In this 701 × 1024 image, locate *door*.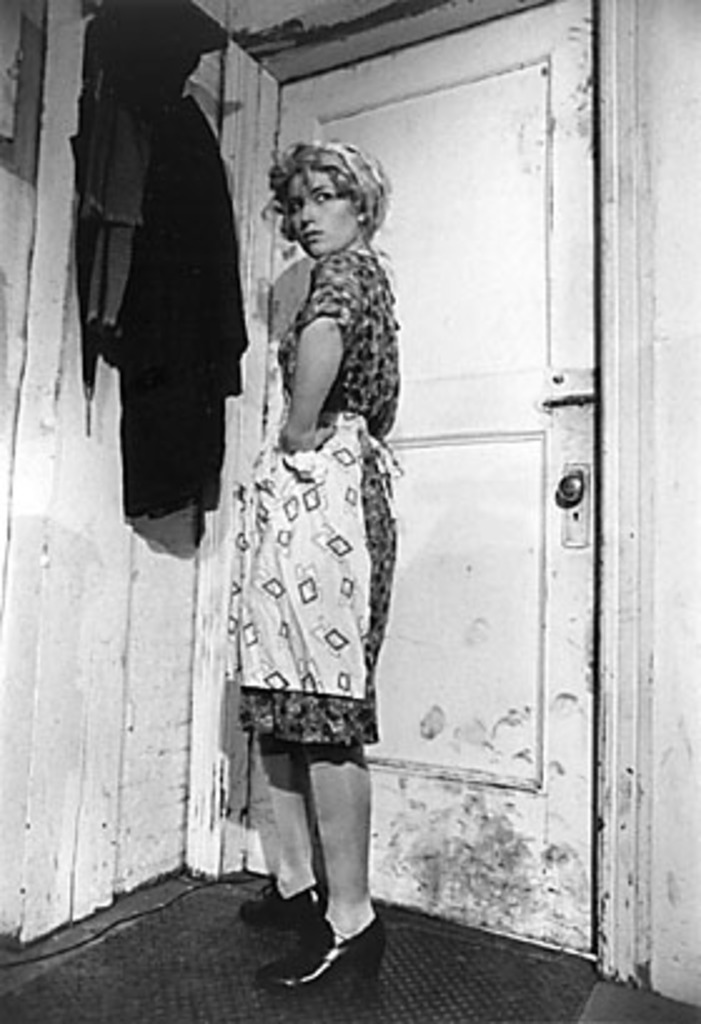
Bounding box: (x1=245, y1=0, x2=591, y2=951).
